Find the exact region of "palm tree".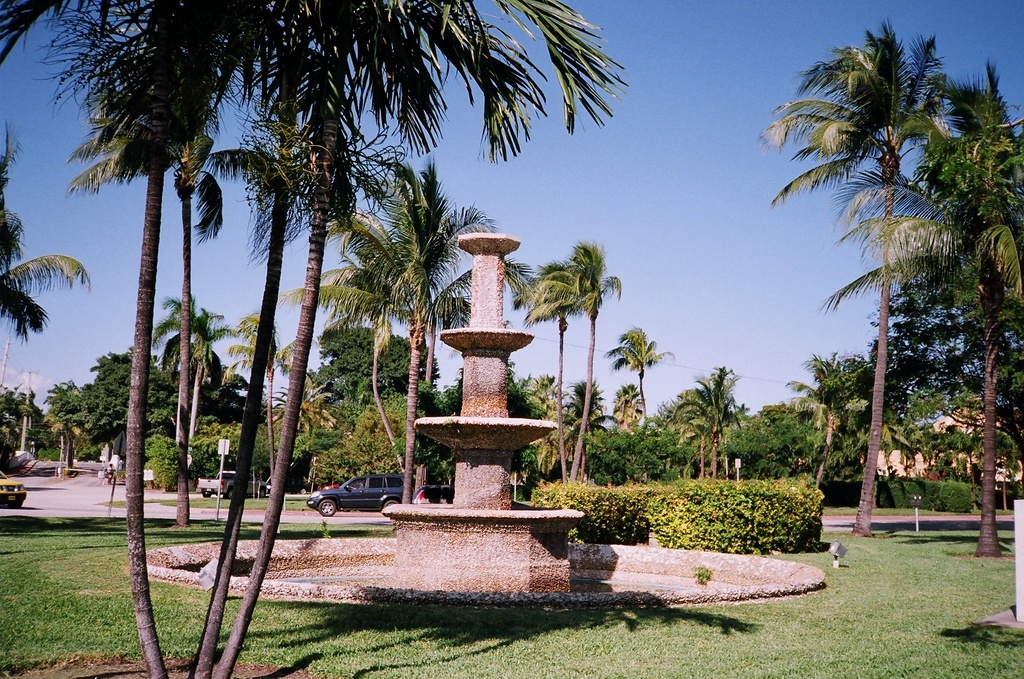
Exact region: region(819, 59, 1023, 558).
